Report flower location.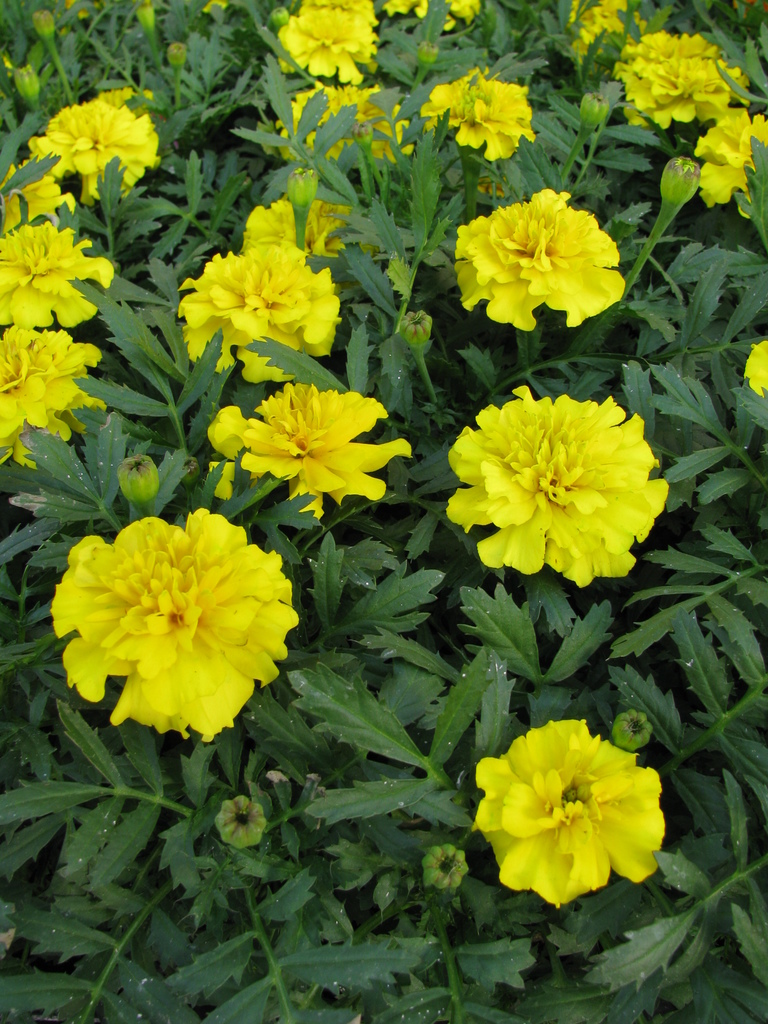
Report: [450, 182, 627, 330].
